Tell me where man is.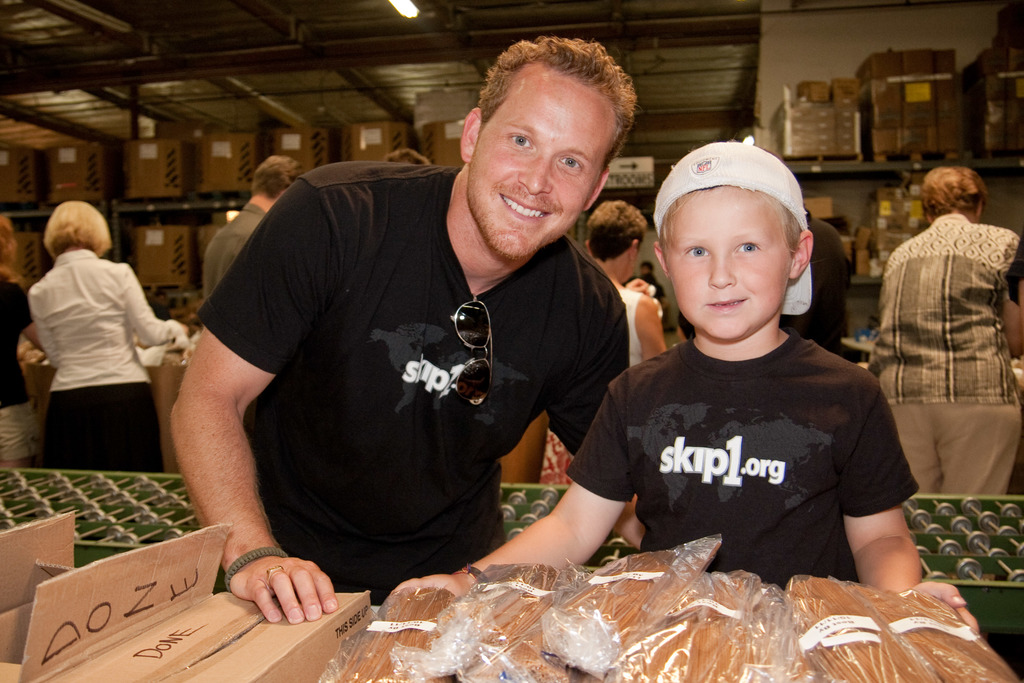
man is at box=[147, 62, 677, 618].
